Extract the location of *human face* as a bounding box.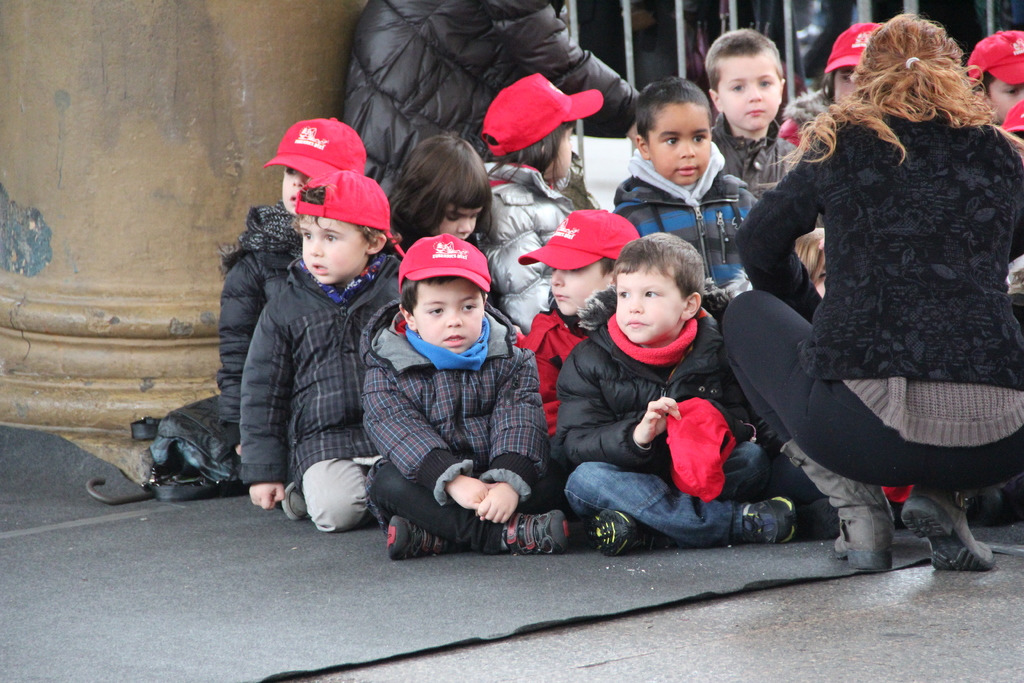
BBox(271, 156, 321, 215).
